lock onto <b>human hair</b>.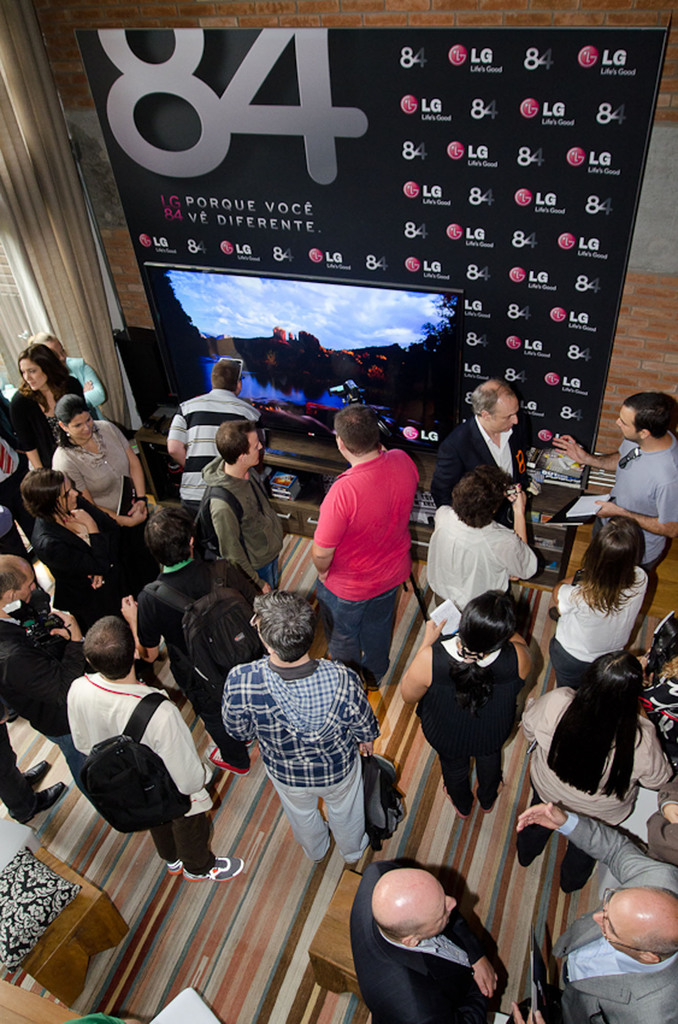
Locked: 546:650:645:803.
